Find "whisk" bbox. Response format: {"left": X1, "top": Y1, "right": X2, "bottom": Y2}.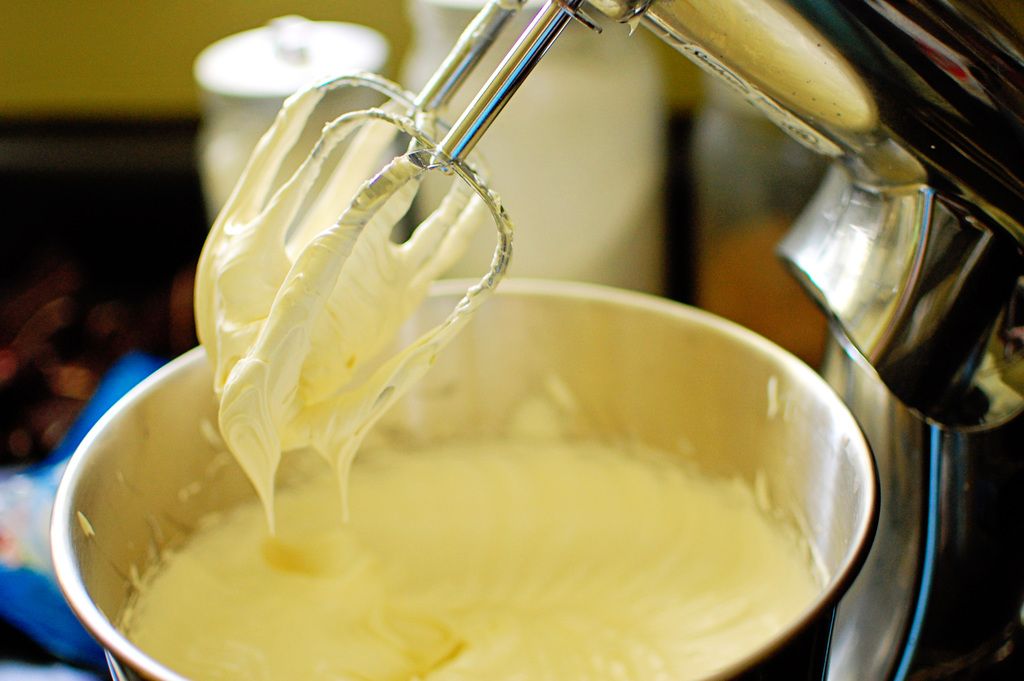
{"left": 191, "top": 0, "right": 1023, "bottom": 461}.
